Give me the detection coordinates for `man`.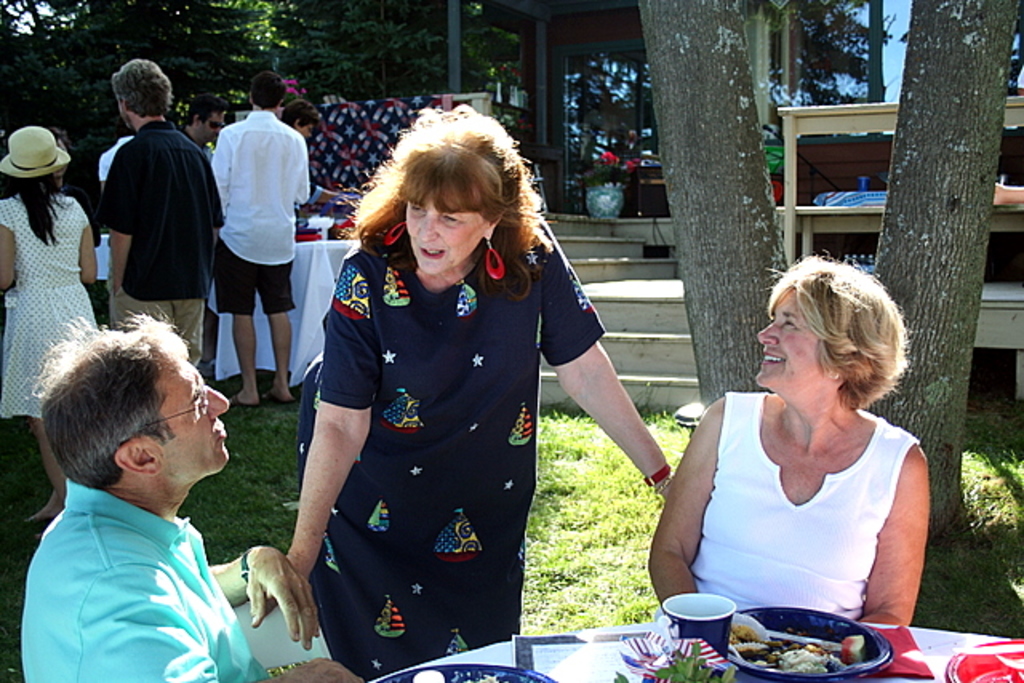
Rect(282, 98, 352, 224).
